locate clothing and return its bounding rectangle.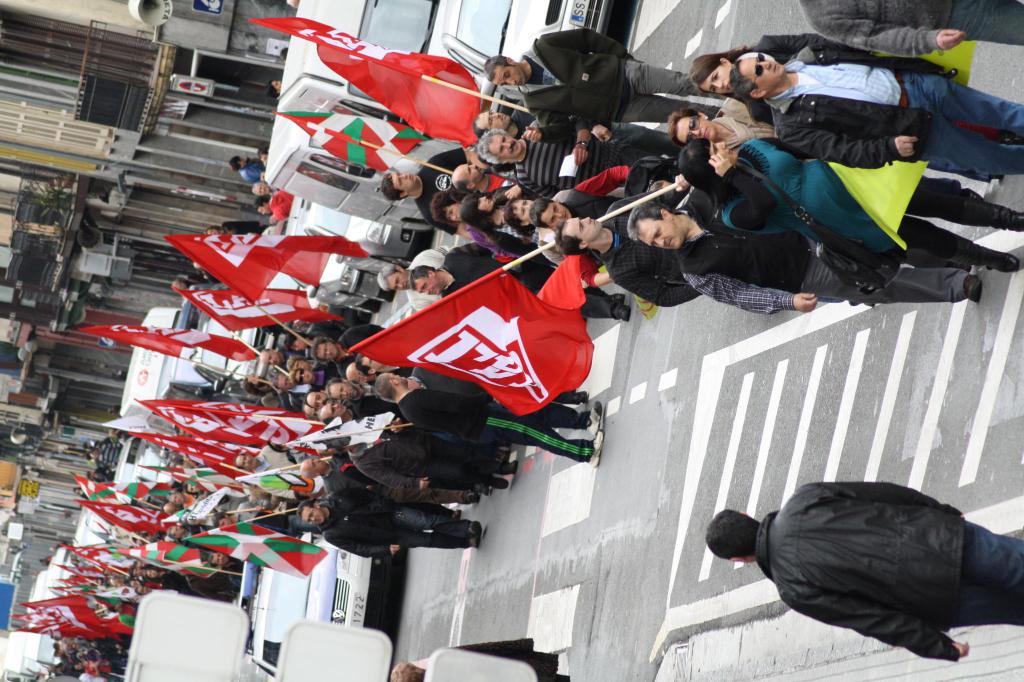
region(745, 31, 948, 102).
